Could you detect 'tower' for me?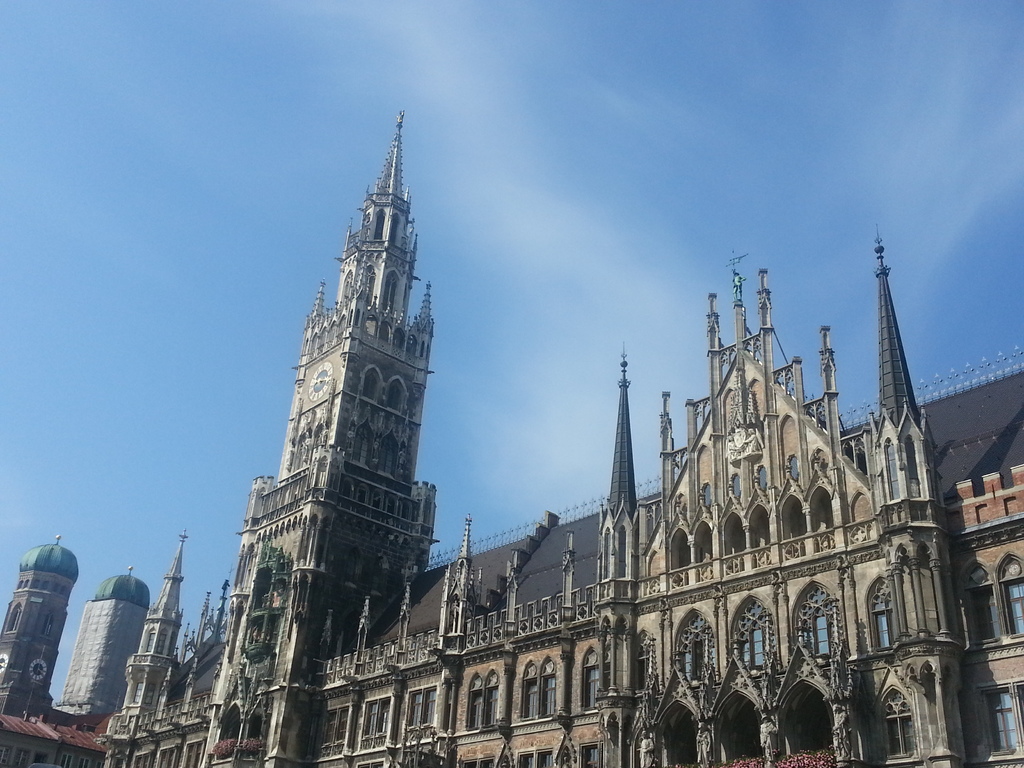
Detection result: bbox(103, 109, 1023, 767).
